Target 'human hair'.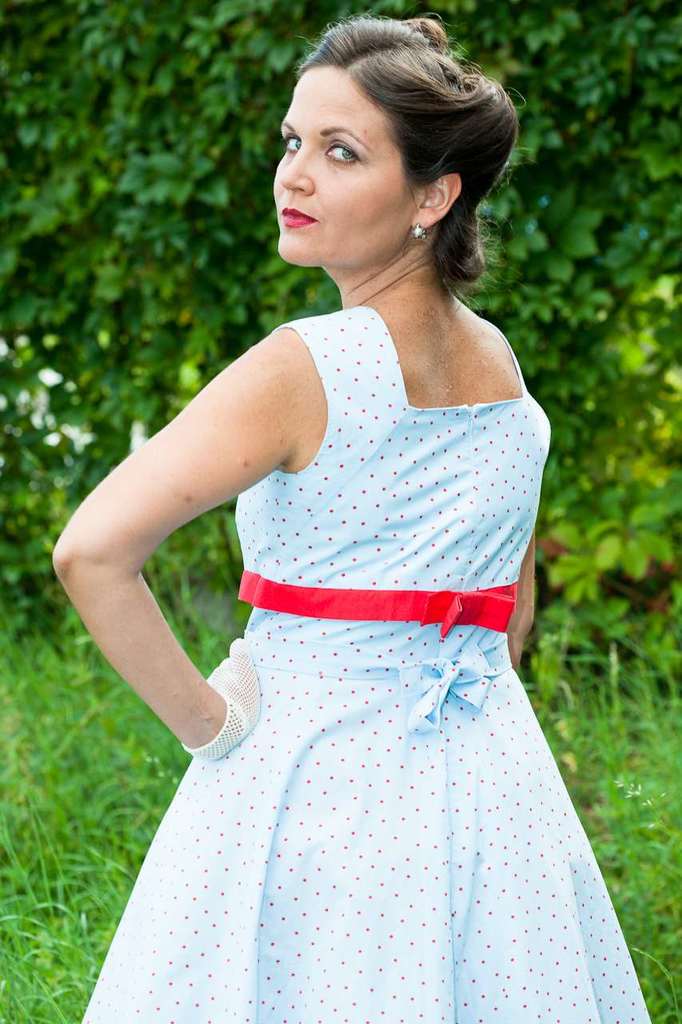
Target region: {"x1": 263, "y1": 6, "x2": 516, "y2": 286}.
